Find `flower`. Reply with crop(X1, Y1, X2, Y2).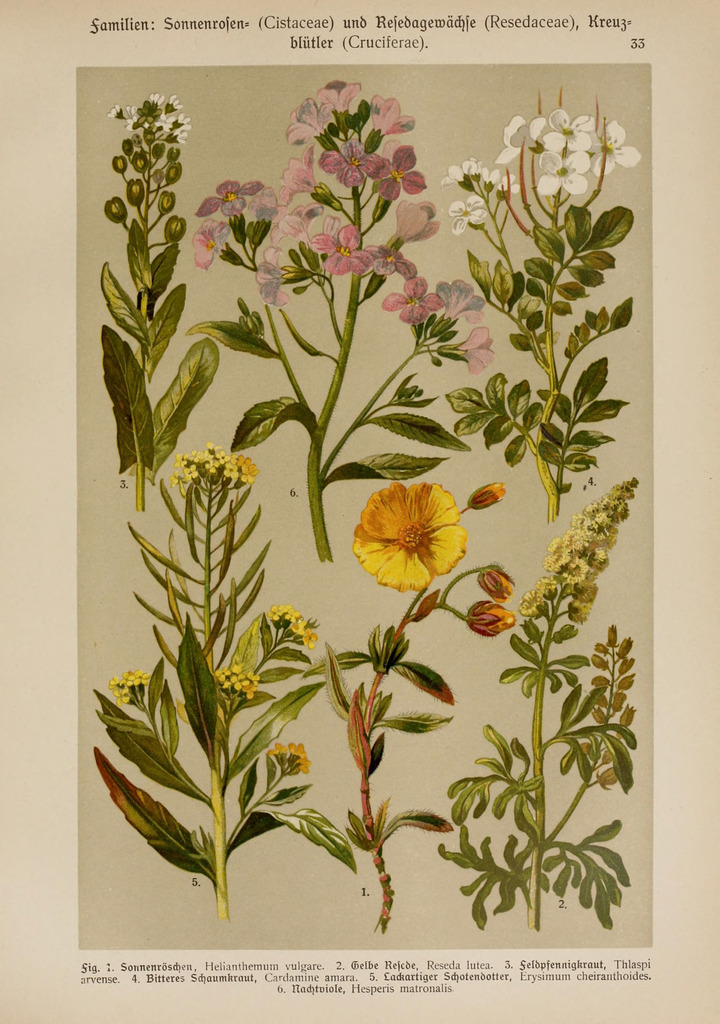
crop(310, 225, 374, 276).
